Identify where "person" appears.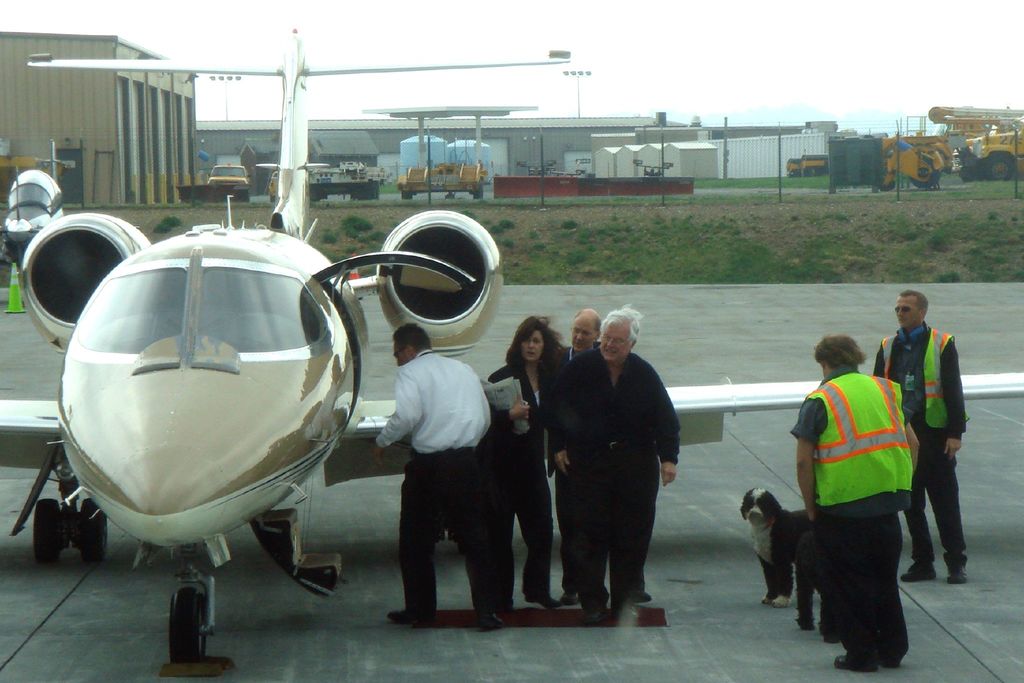
Appears at (left=550, top=306, right=685, bottom=624).
